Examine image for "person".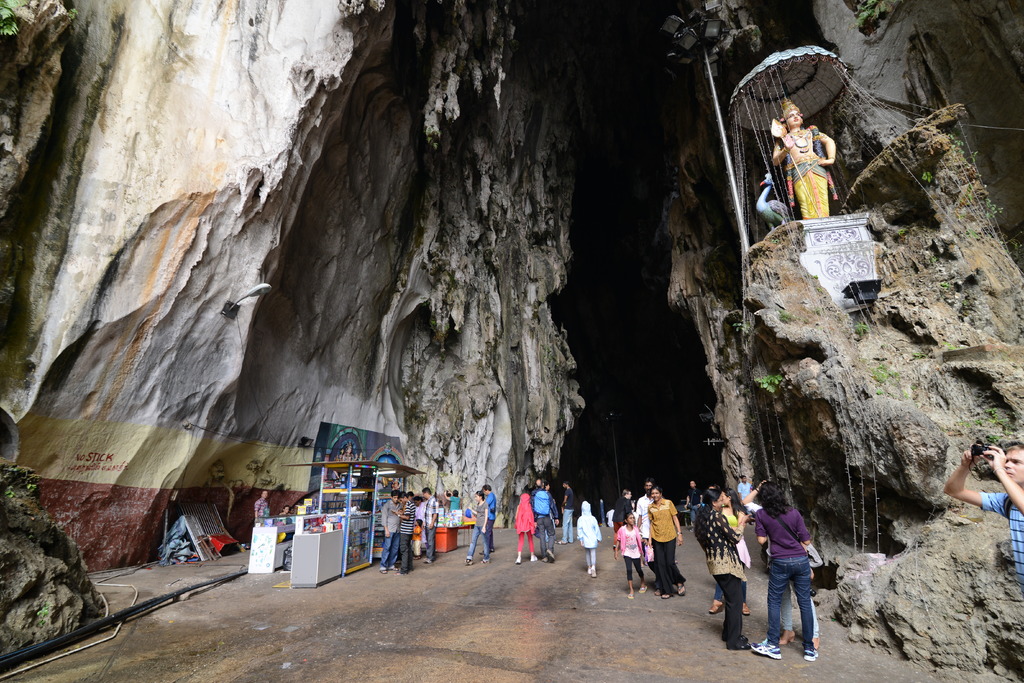
Examination result: {"left": 938, "top": 433, "right": 1023, "bottom": 592}.
